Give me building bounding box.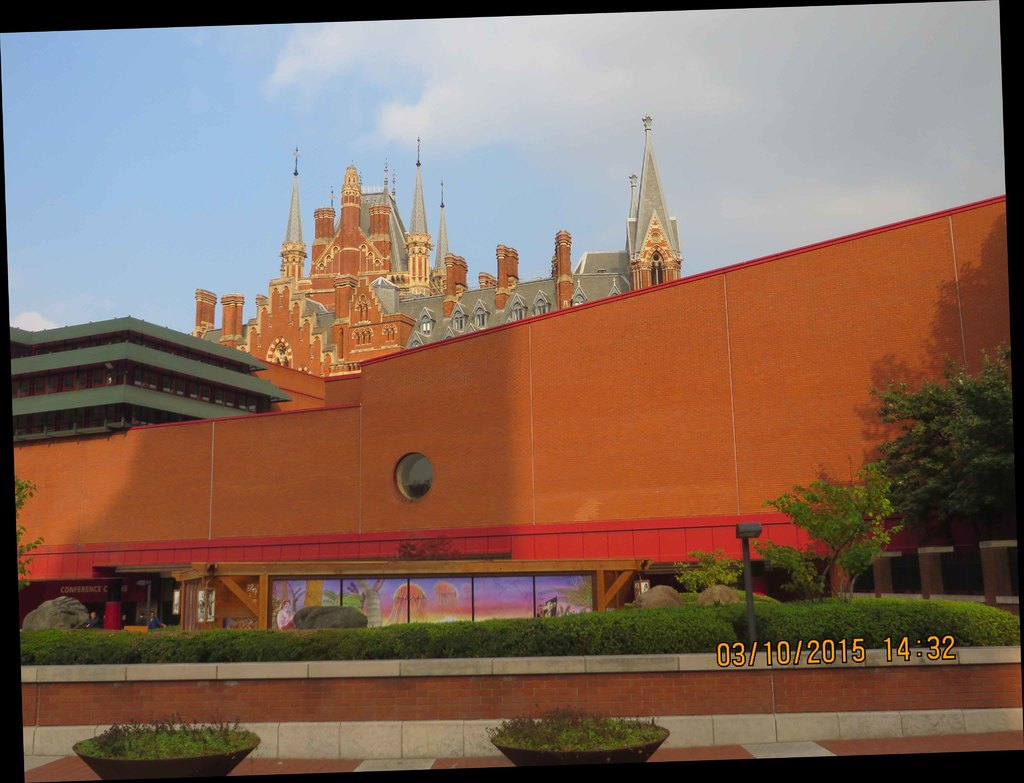
{"x1": 192, "y1": 111, "x2": 682, "y2": 377}.
